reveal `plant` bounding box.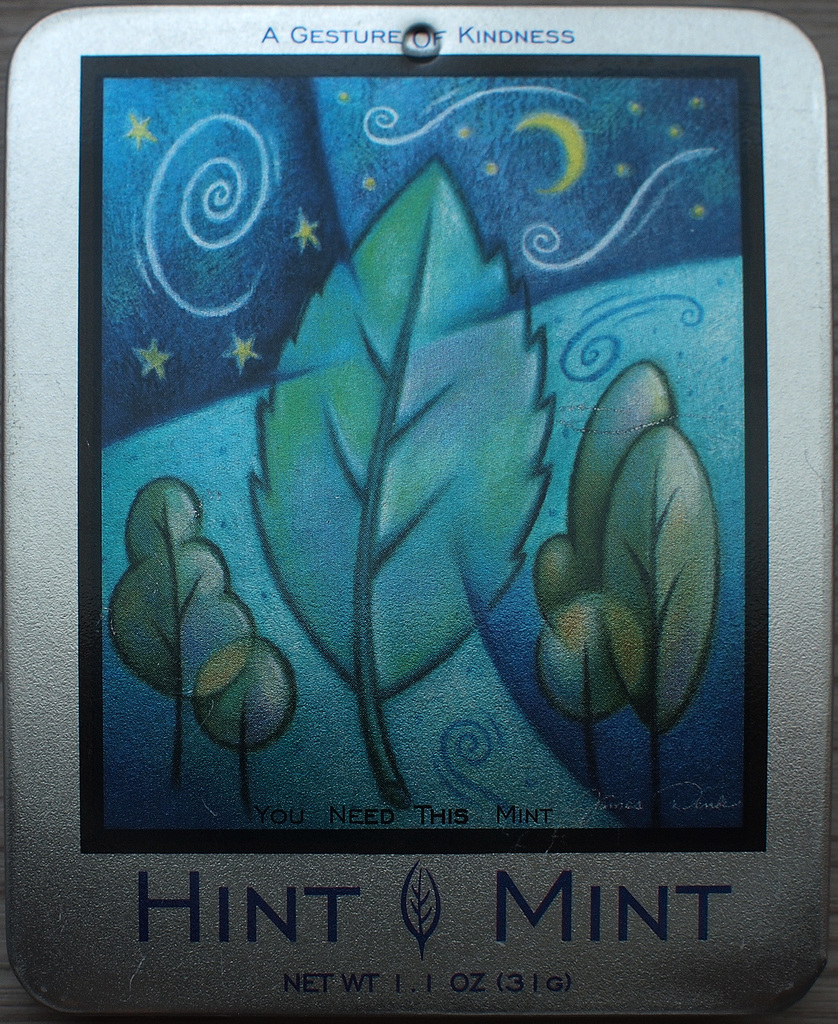
Revealed: 246/160/565/822.
